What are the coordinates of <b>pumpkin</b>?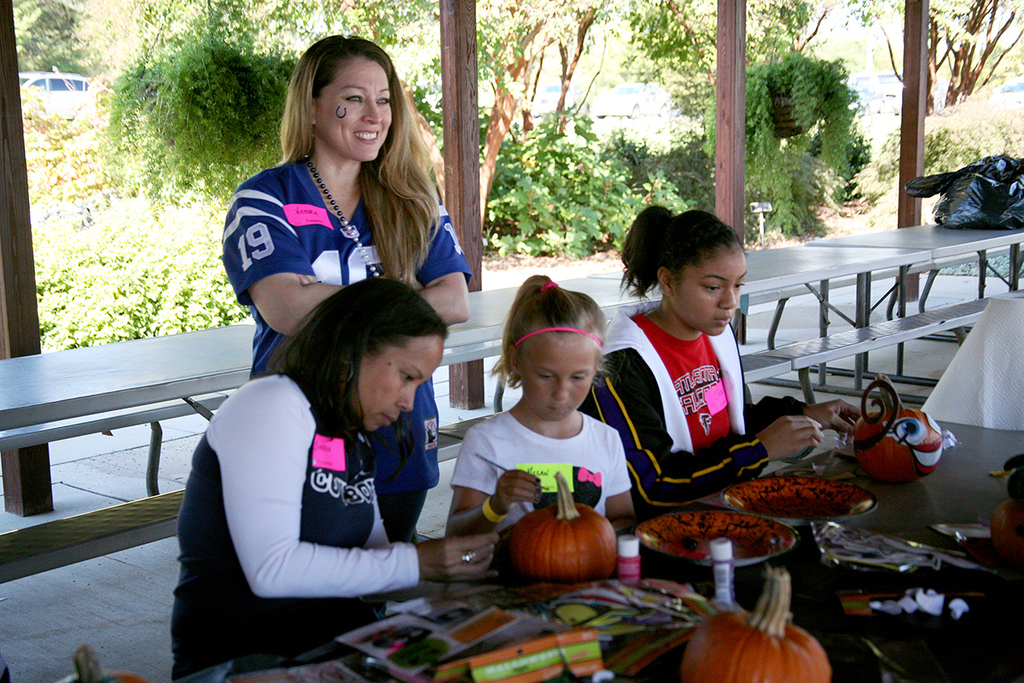
<box>853,375,950,489</box>.
